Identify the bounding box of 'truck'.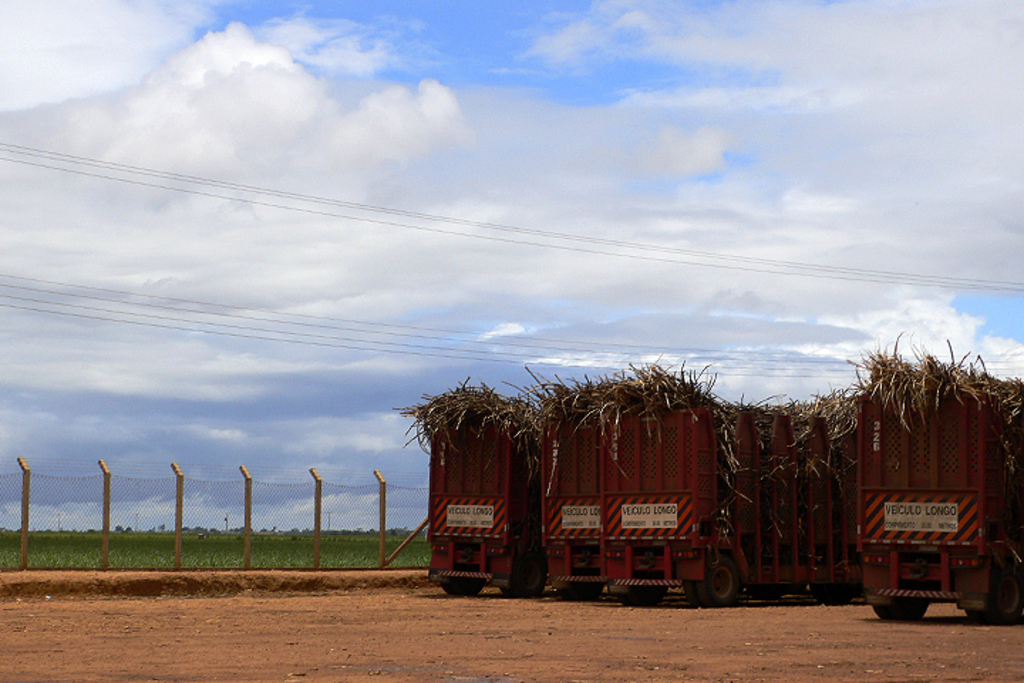
BBox(540, 354, 829, 610).
